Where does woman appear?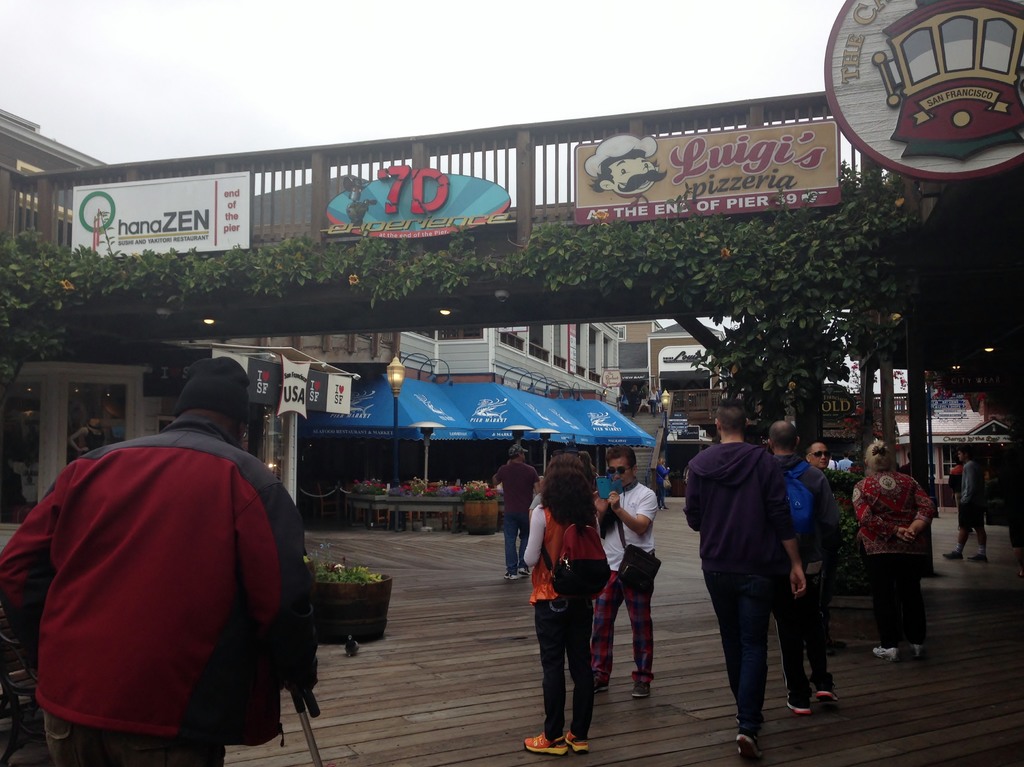
Appears at locate(628, 384, 638, 419).
